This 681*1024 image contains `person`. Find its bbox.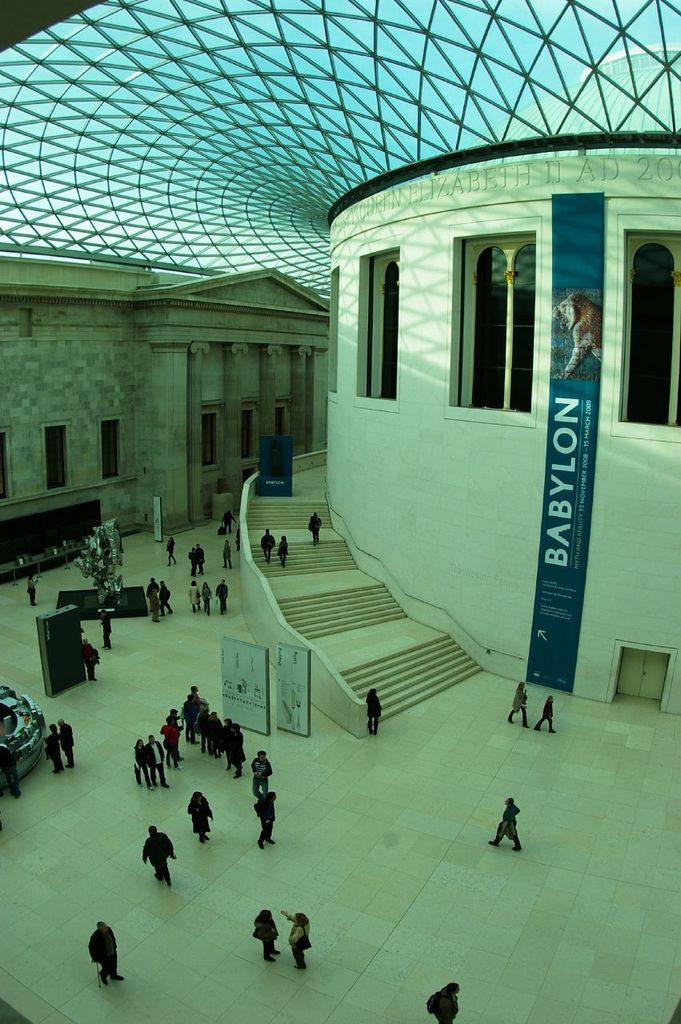
[left=144, top=826, right=177, bottom=890].
